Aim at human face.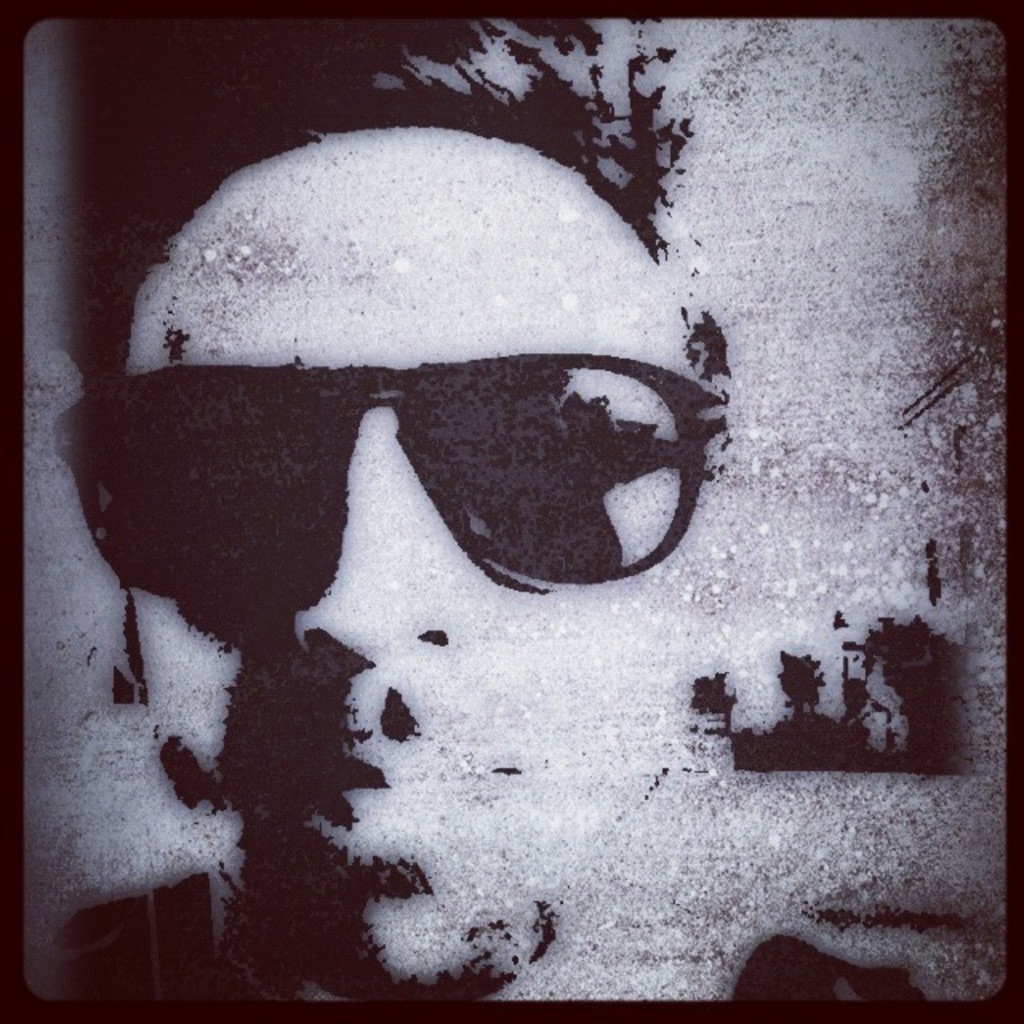
Aimed at <region>126, 130, 709, 1010</region>.
